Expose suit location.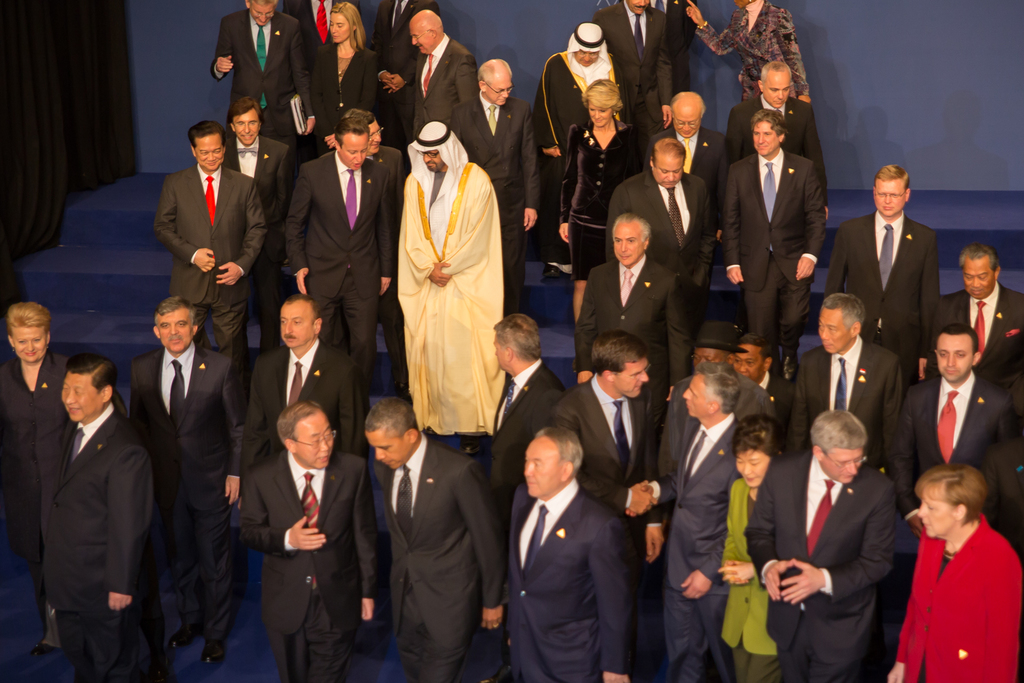
Exposed at x1=748, y1=447, x2=907, y2=682.
